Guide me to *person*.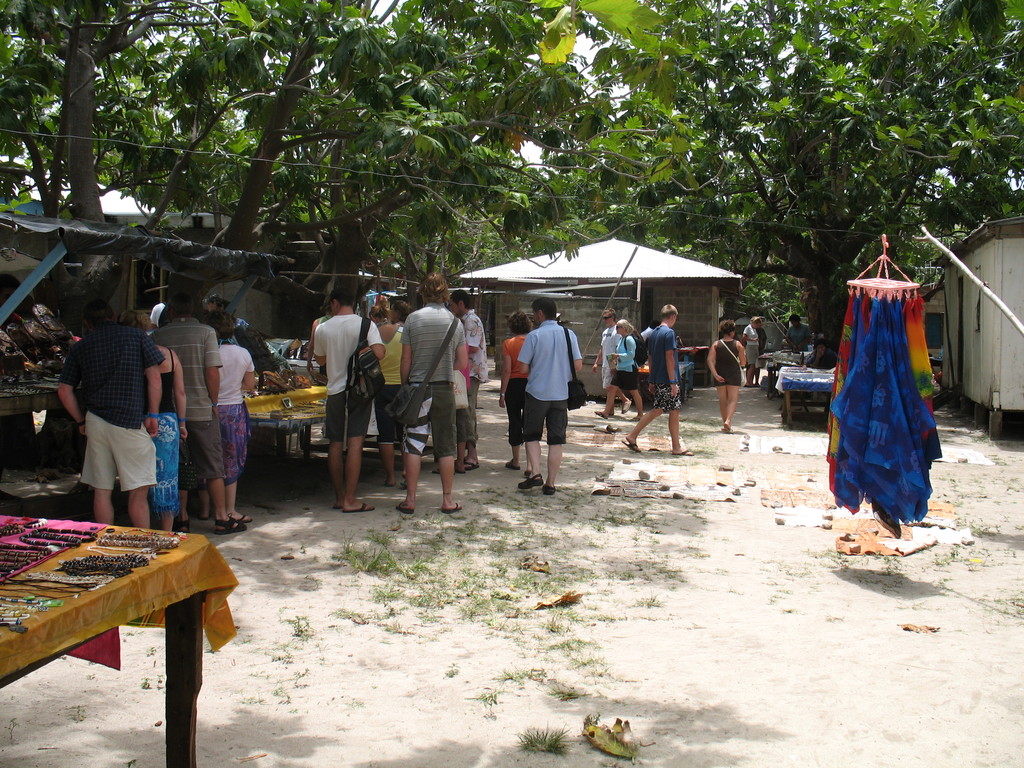
Guidance: bbox=[625, 304, 692, 459].
